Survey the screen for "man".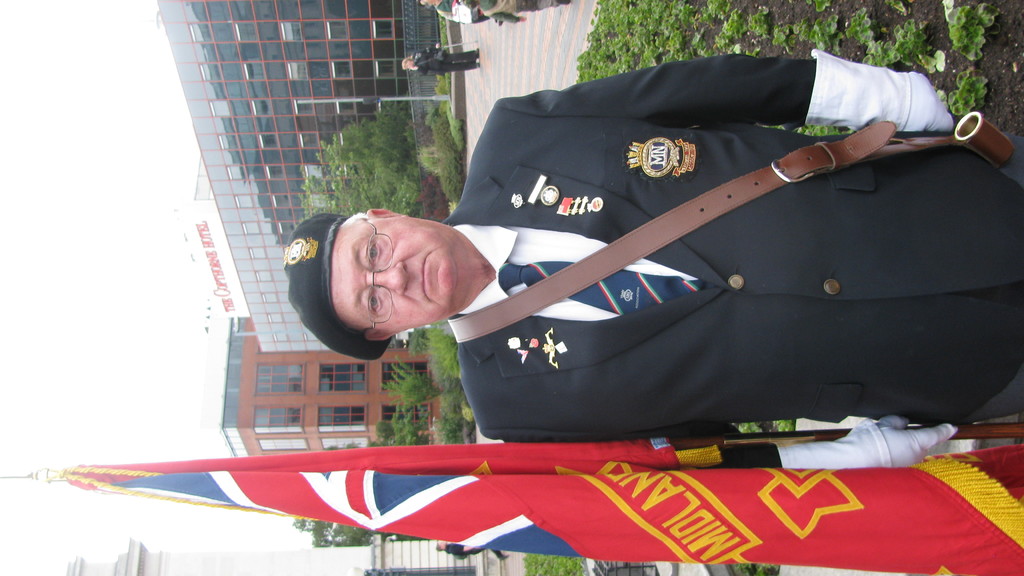
Survey found: (x1=292, y1=31, x2=1020, y2=474).
